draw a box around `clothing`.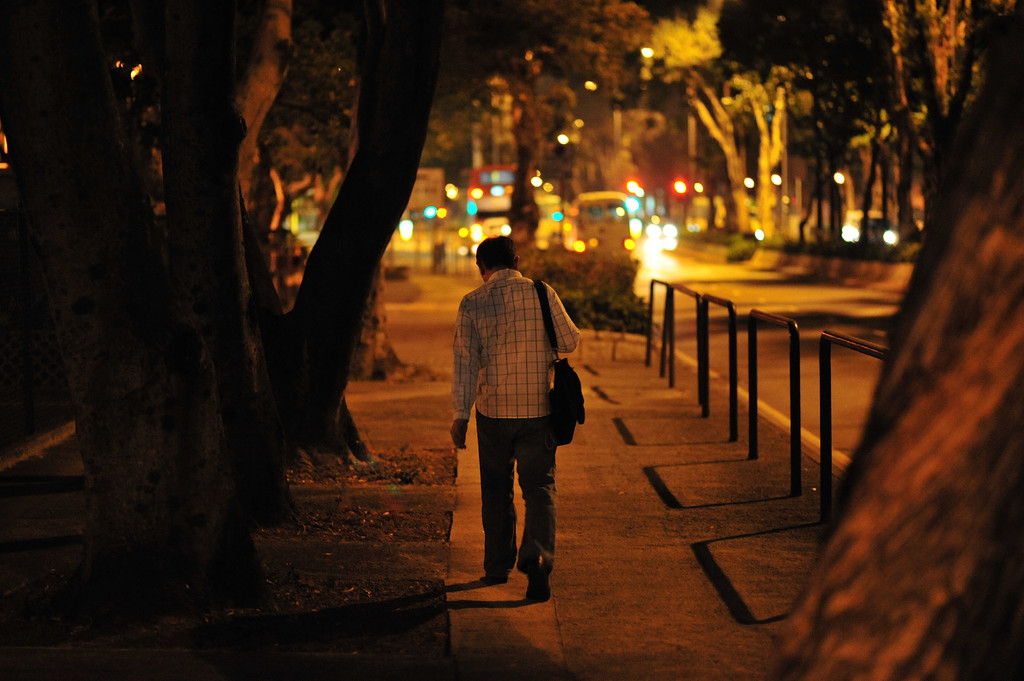
(460, 248, 584, 590).
